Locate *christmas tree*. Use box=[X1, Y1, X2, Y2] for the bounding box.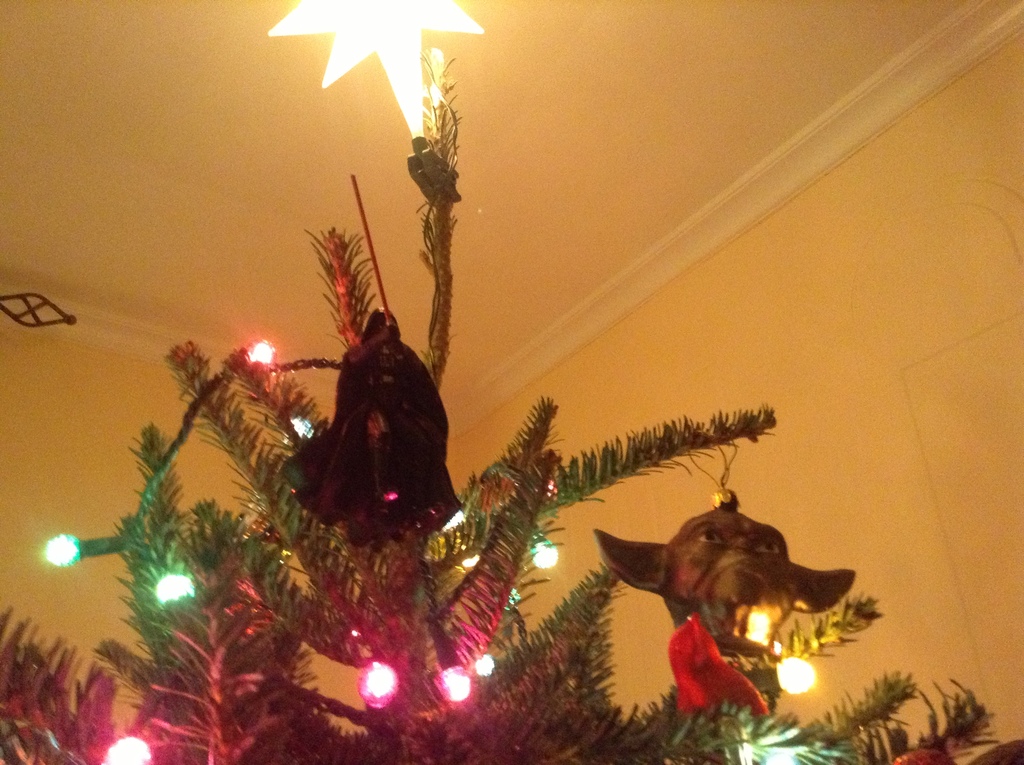
box=[0, 42, 1023, 764].
